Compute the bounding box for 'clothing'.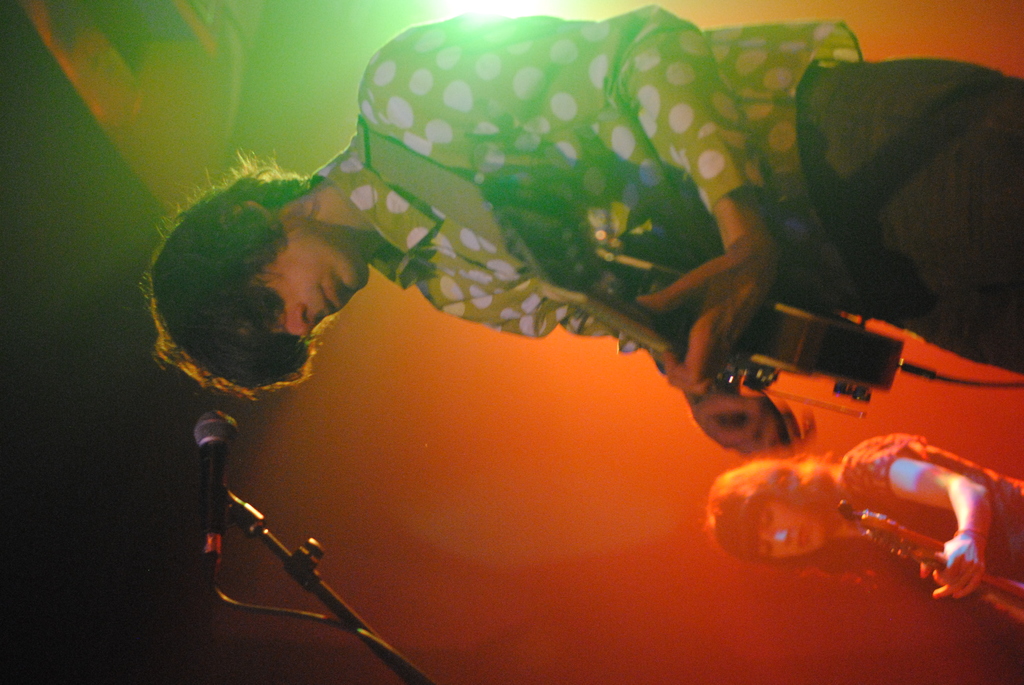
837 421 1023 630.
